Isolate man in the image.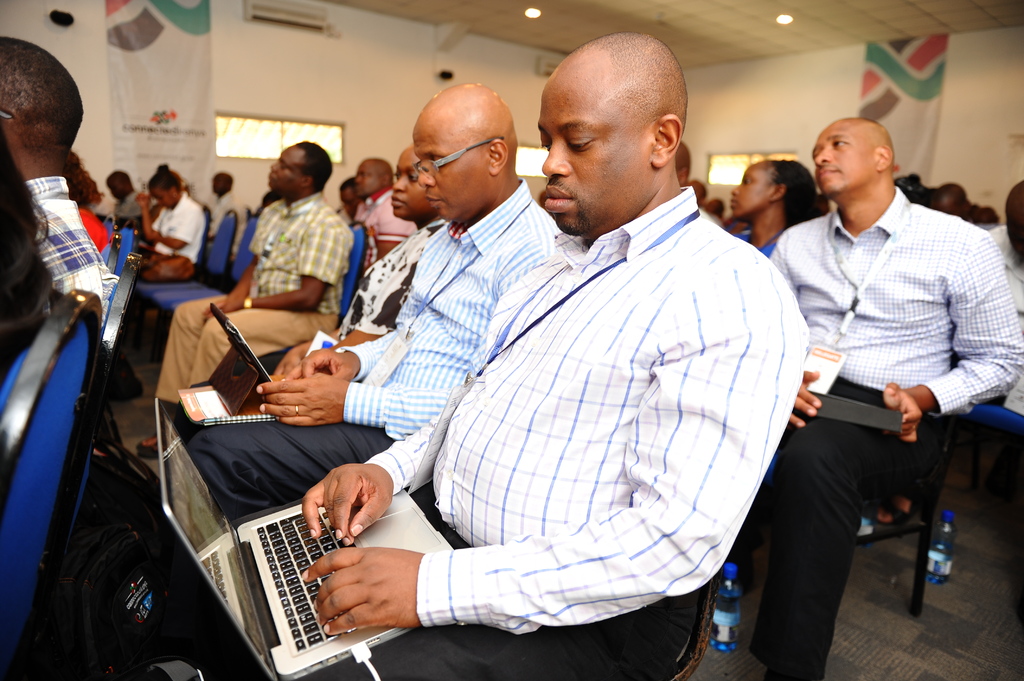
Isolated region: [x1=752, y1=108, x2=1004, y2=644].
